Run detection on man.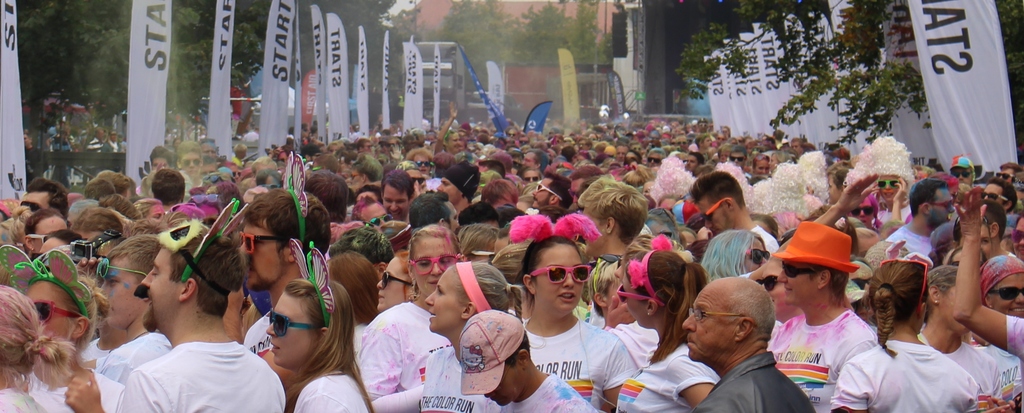
Result: select_region(19, 178, 71, 223).
